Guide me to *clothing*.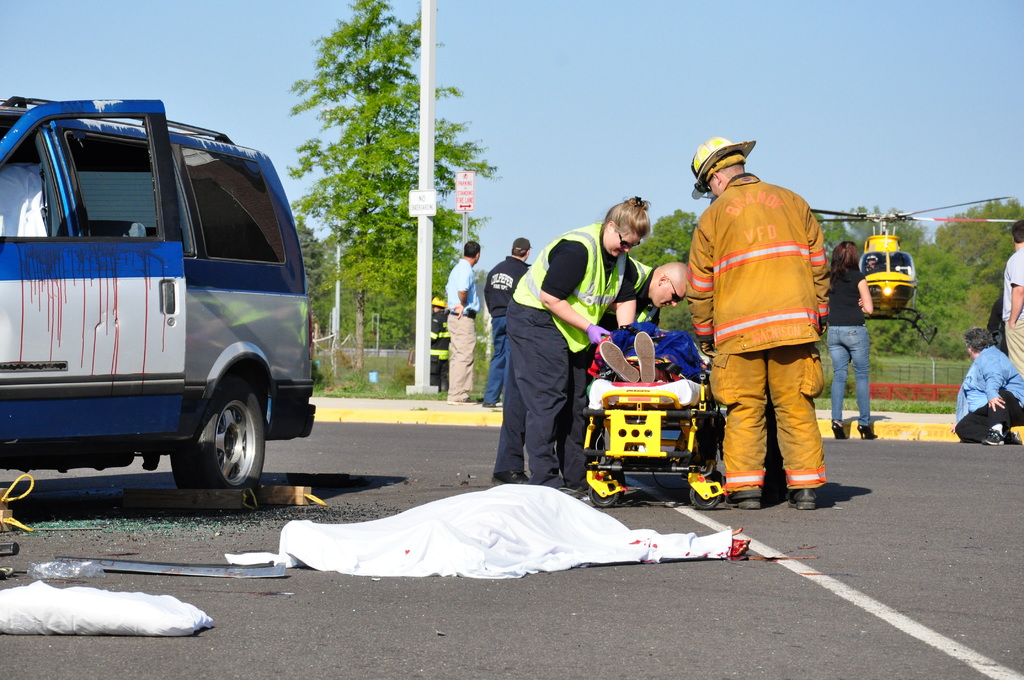
Guidance: 688, 172, 827, 492.
